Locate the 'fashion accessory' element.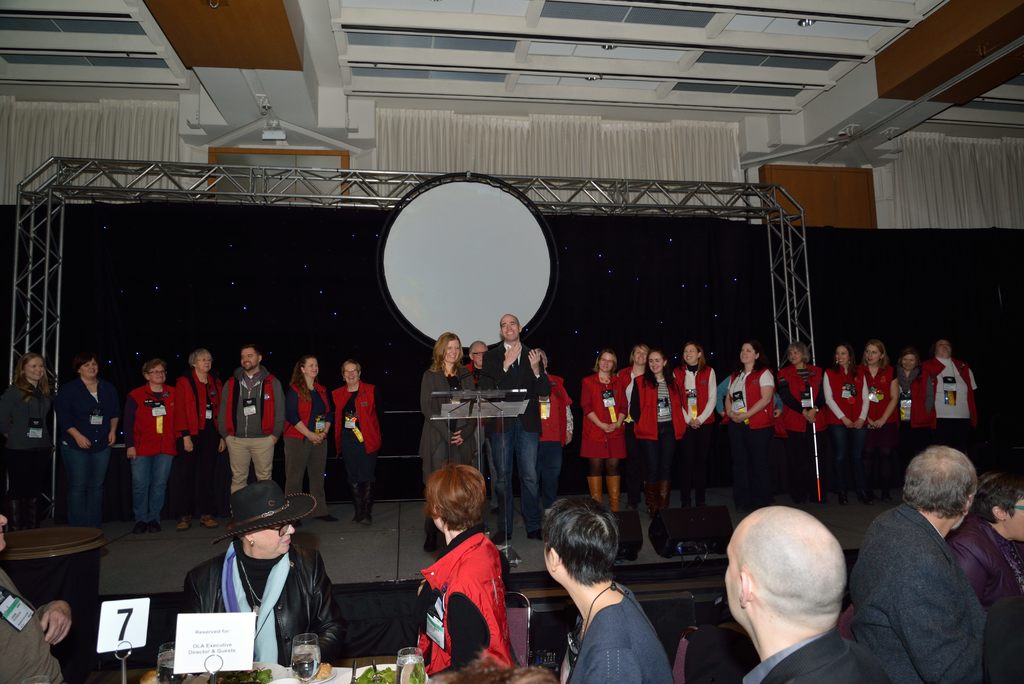
Element bbox: [605,473,620,510].
